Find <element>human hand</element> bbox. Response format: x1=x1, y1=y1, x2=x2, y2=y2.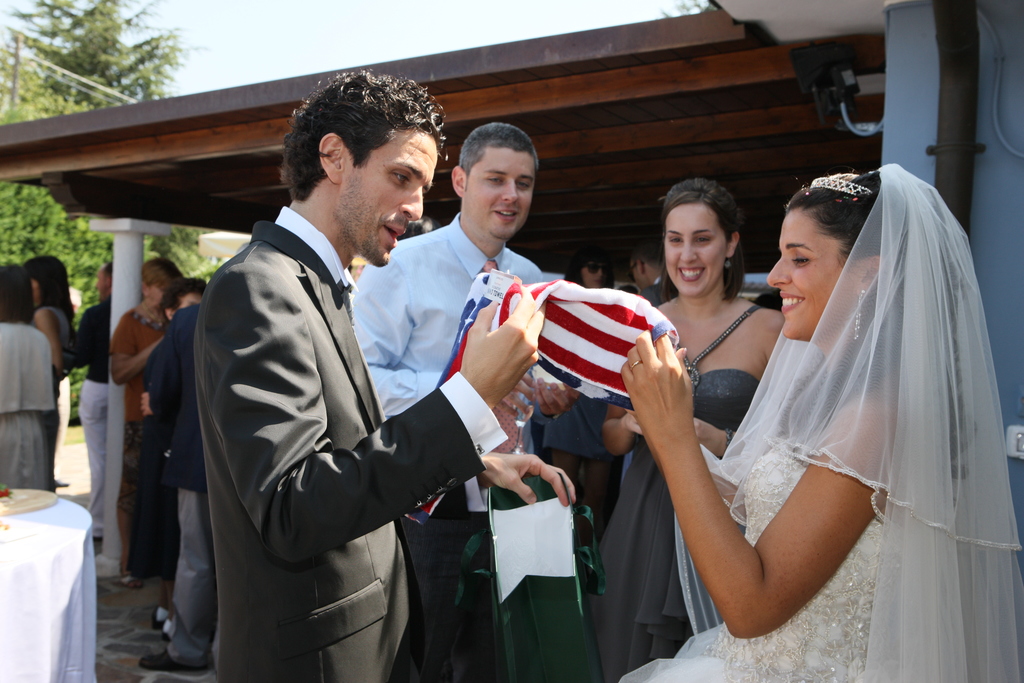
x1=619, y1=414, x2=645, y2=439.
